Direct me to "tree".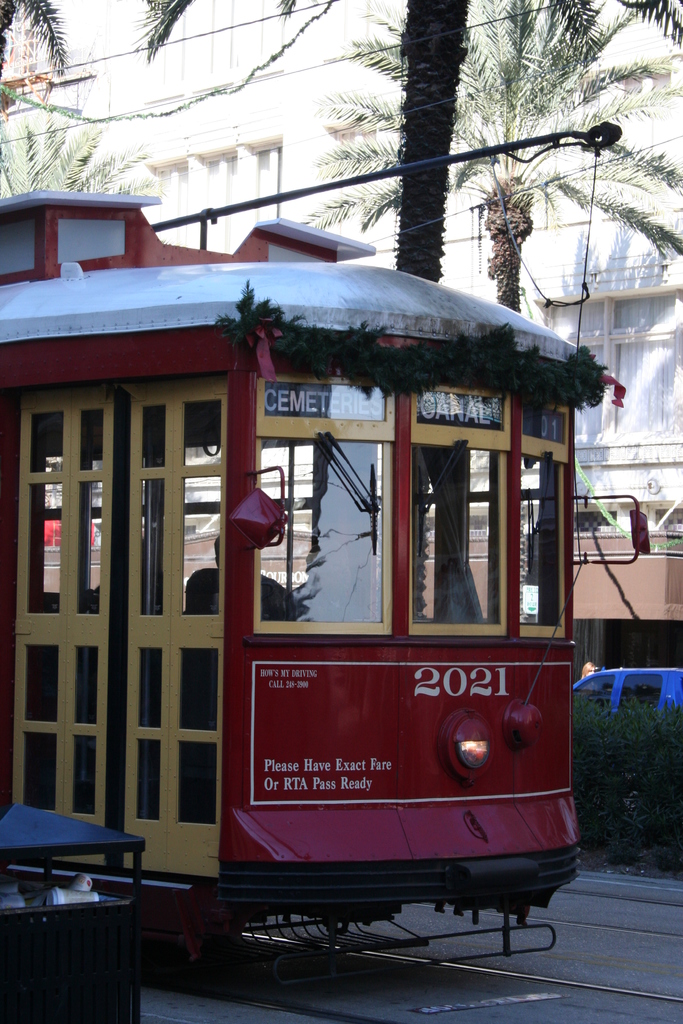
Direction: 0,0,682,612.
